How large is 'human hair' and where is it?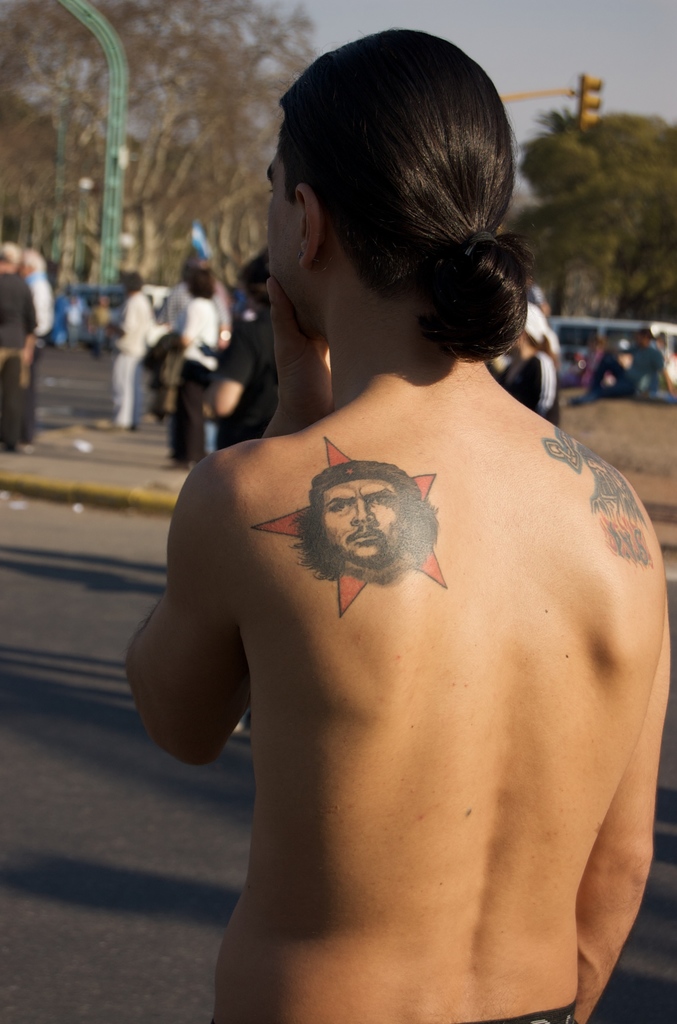
Bounding box: 0,238,21,266.
